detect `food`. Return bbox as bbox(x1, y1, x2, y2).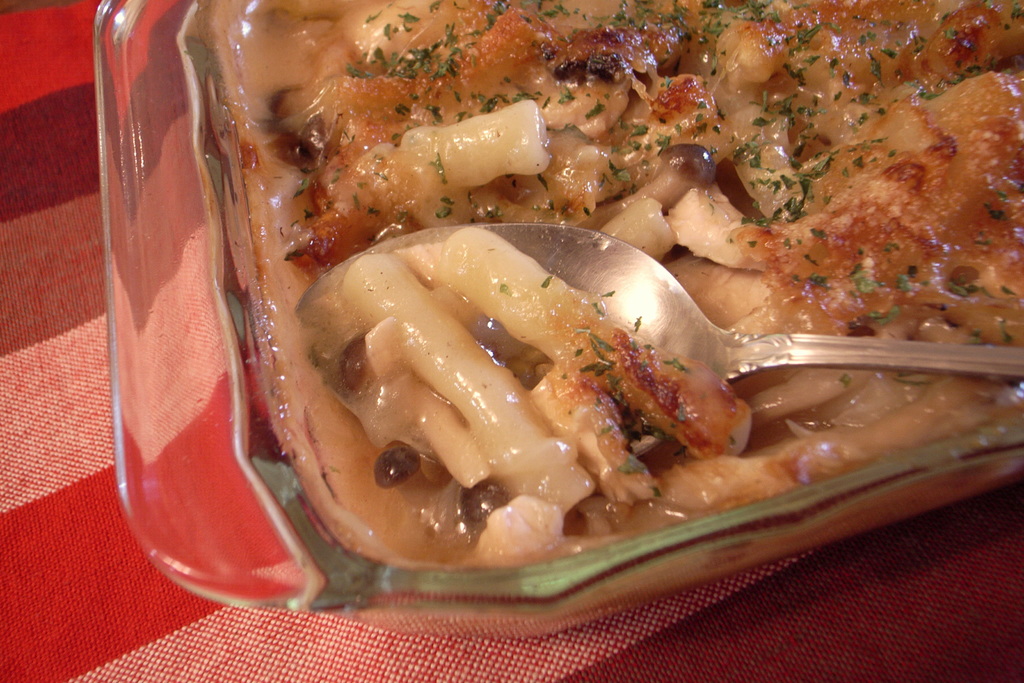
bbox(180, 35, 975, 590).
